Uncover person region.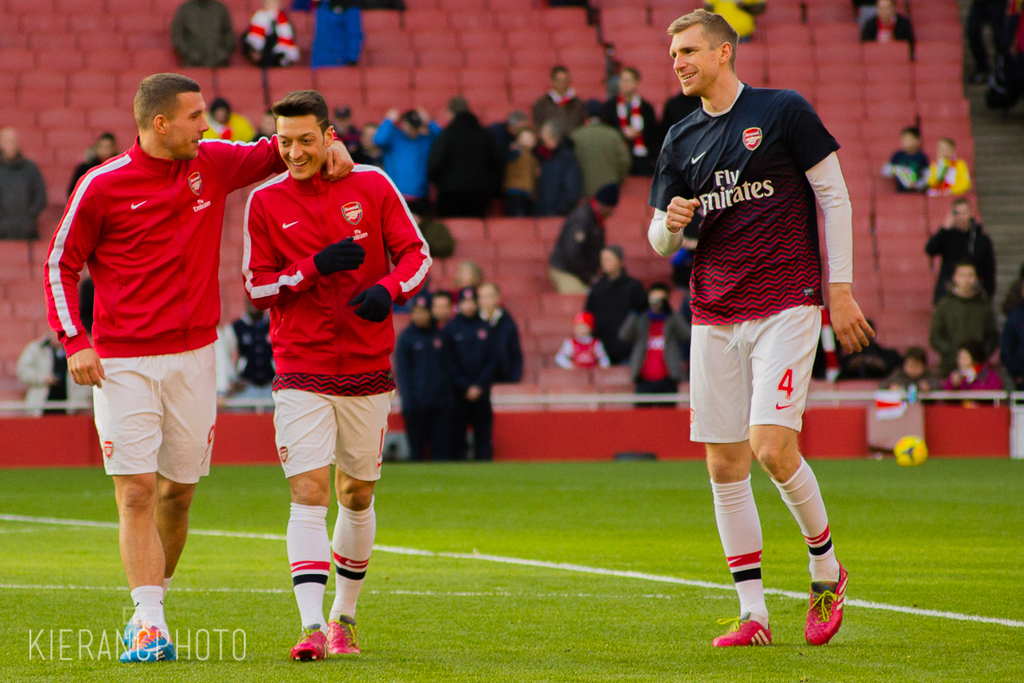
Uncovered: [left=0, top=123, right=50, bottom=246].
